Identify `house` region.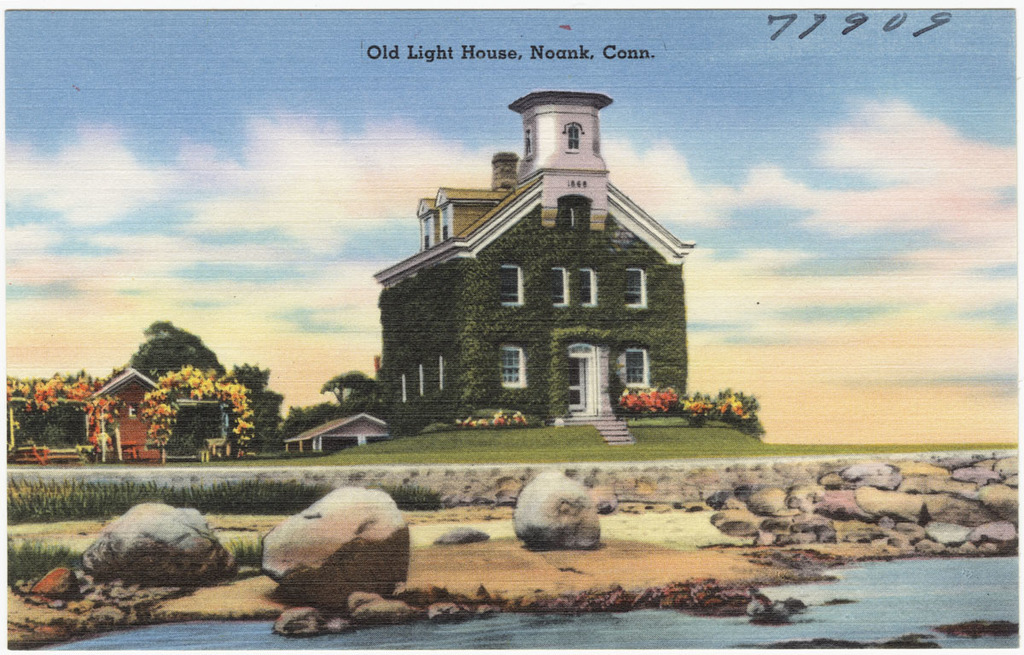
Region: pyautogui.locateOnScreen(366, 84, 691, 425).
